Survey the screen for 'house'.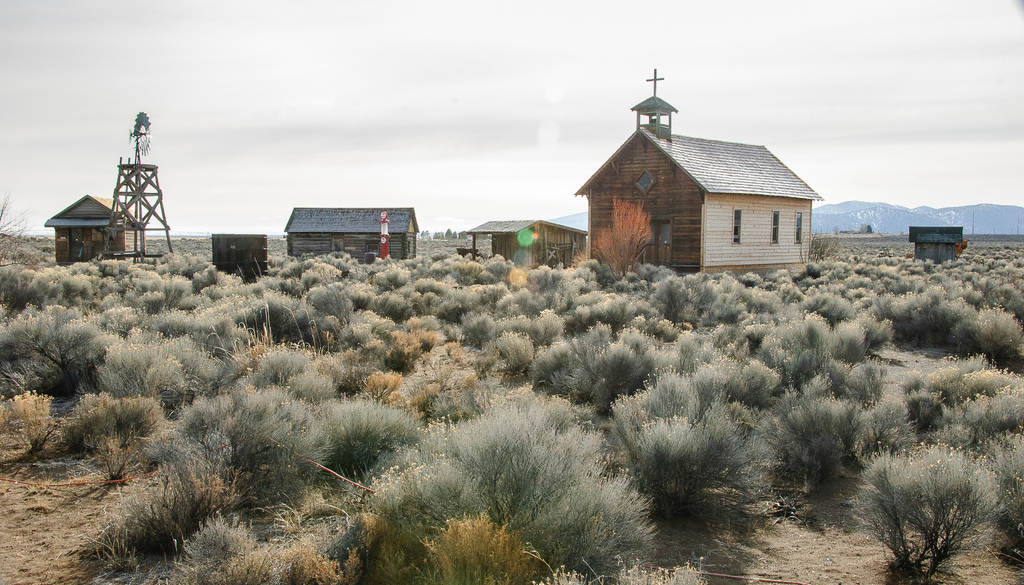
Survey found: (left=579, top=83, right=820, bottom=285).
